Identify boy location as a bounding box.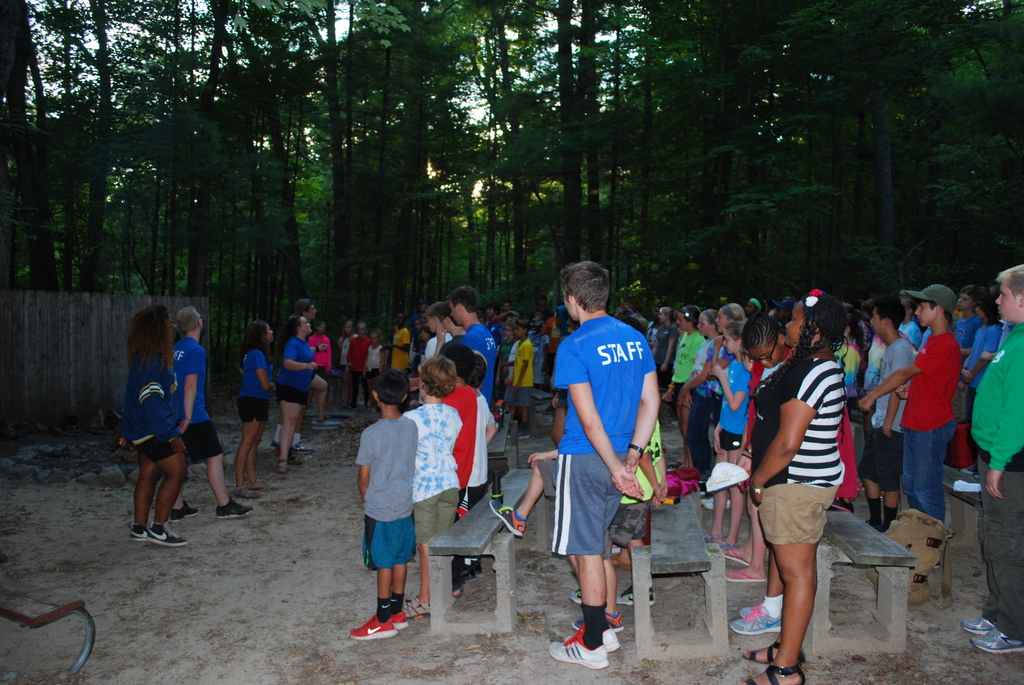
box(444, 343, 482, 582).
